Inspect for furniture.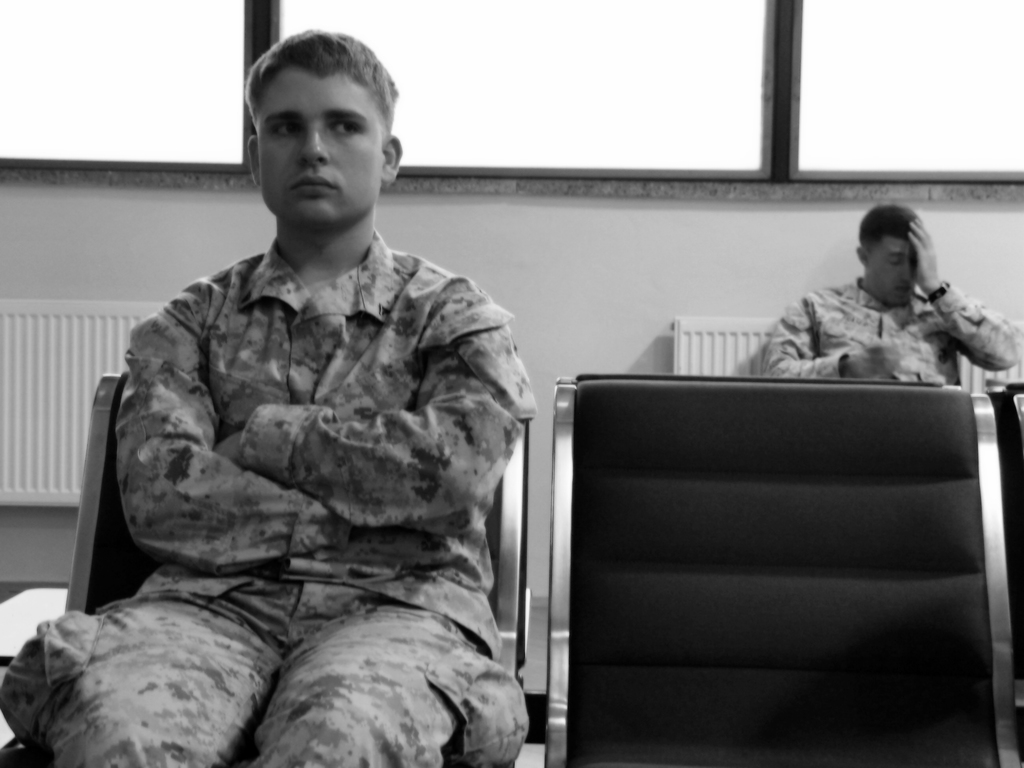
Inspection: pyautogui.locateOnScreen(555, 371, 940, 381).
